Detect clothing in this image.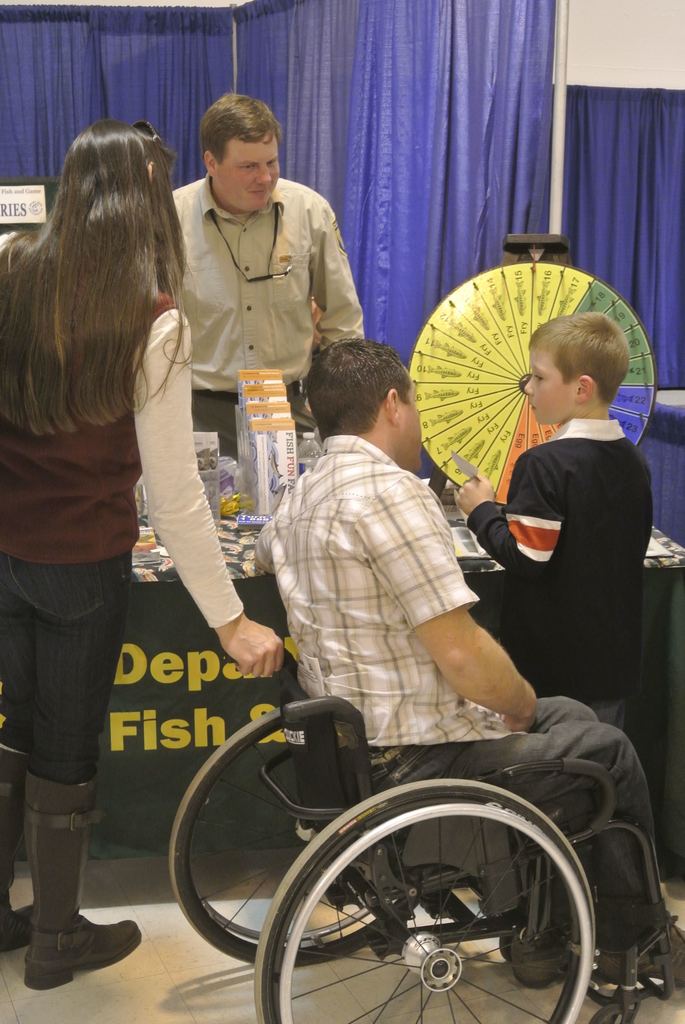
Detection: <bbox>476, 375, 660, 748</bbox>.
